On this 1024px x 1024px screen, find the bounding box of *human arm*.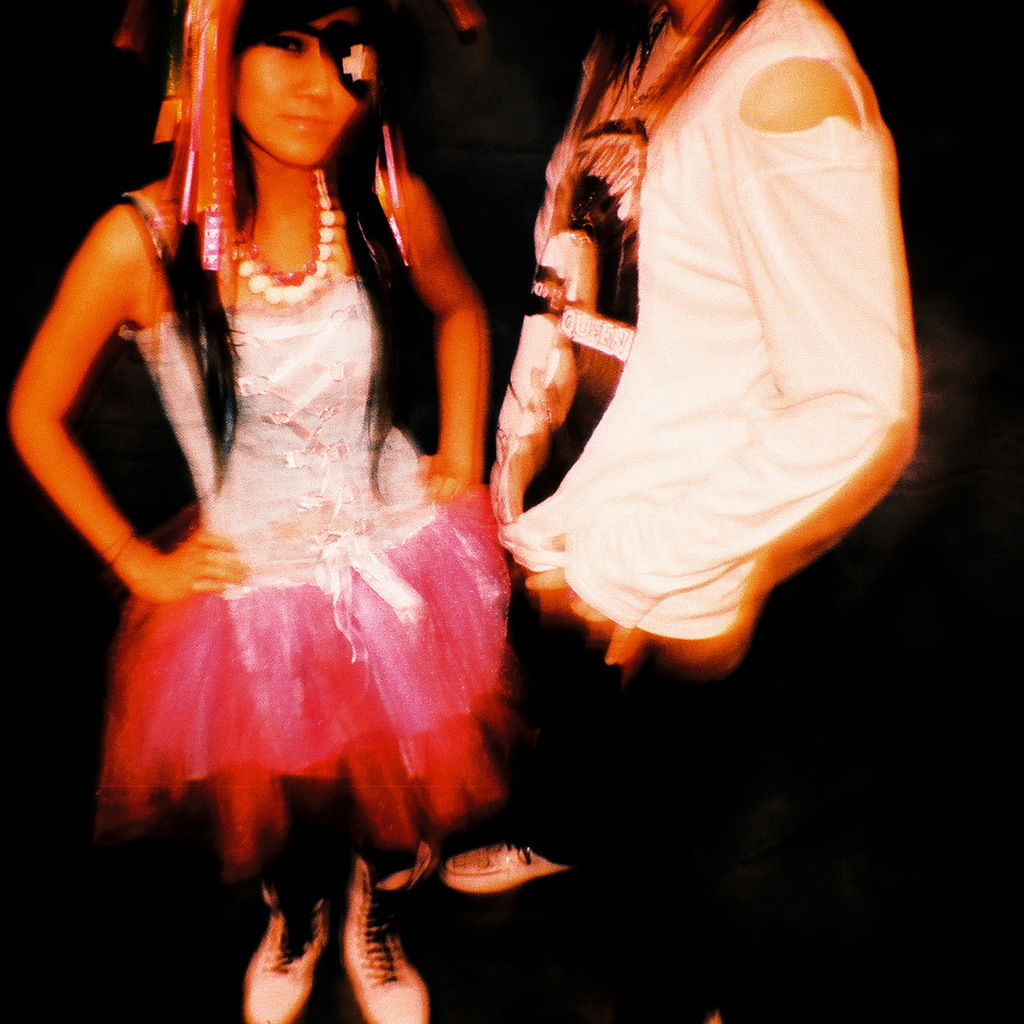
Bounding box: pyautogui.locateOnScreen(406, 161, 496, 506).
